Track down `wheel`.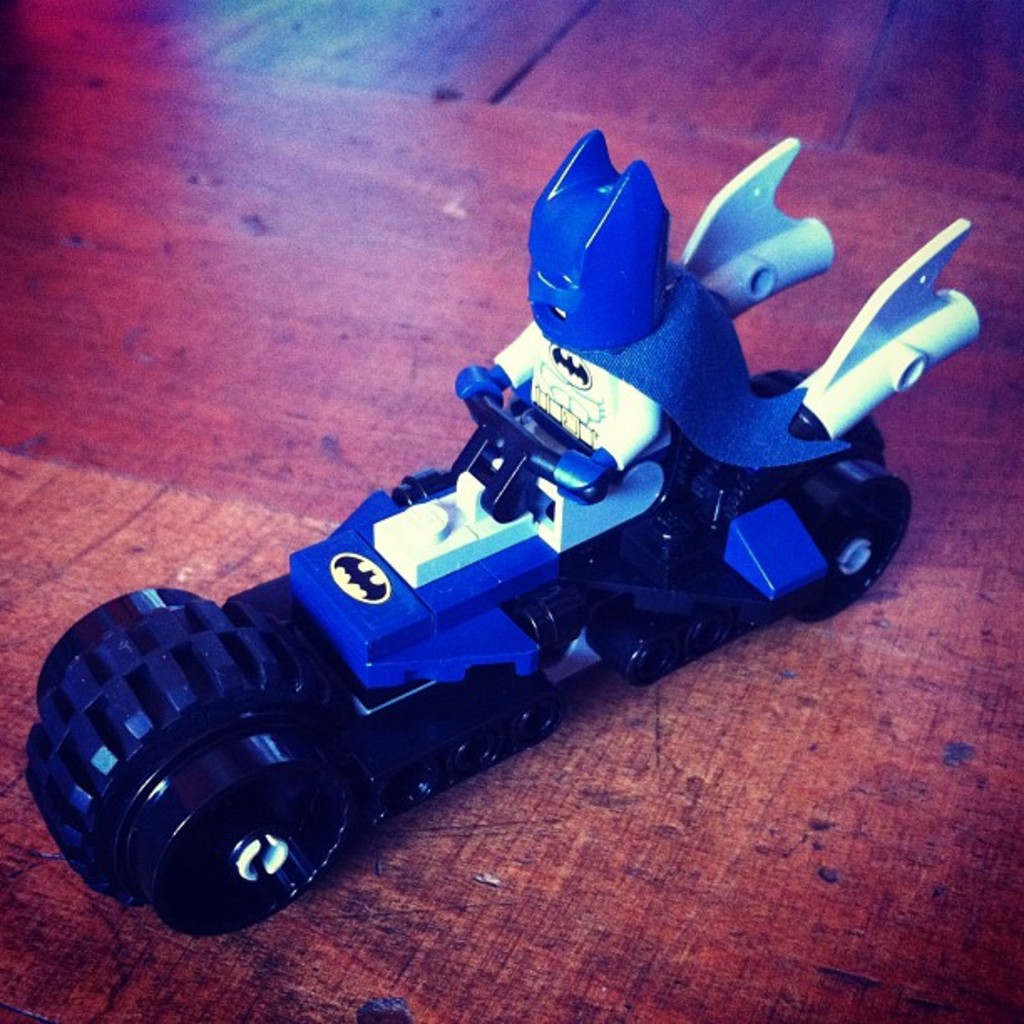
Tracked to 681,370,917,622.
